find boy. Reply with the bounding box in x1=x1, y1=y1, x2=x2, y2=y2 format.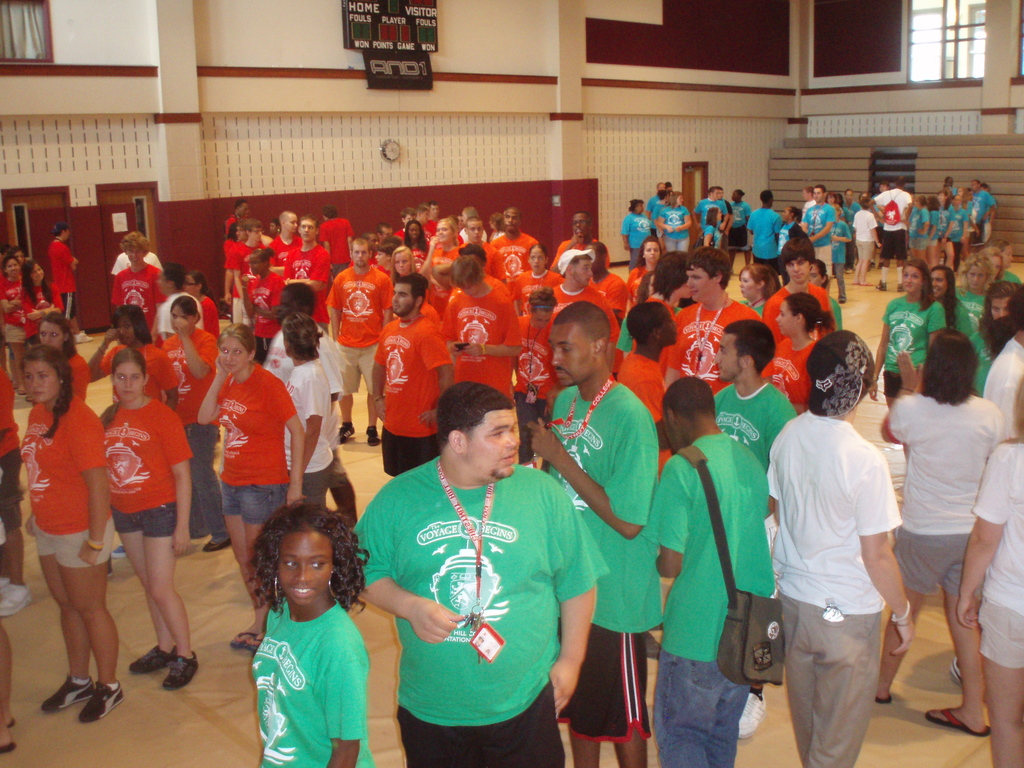
x1=780, y1=204, x2=805, y2=259.
